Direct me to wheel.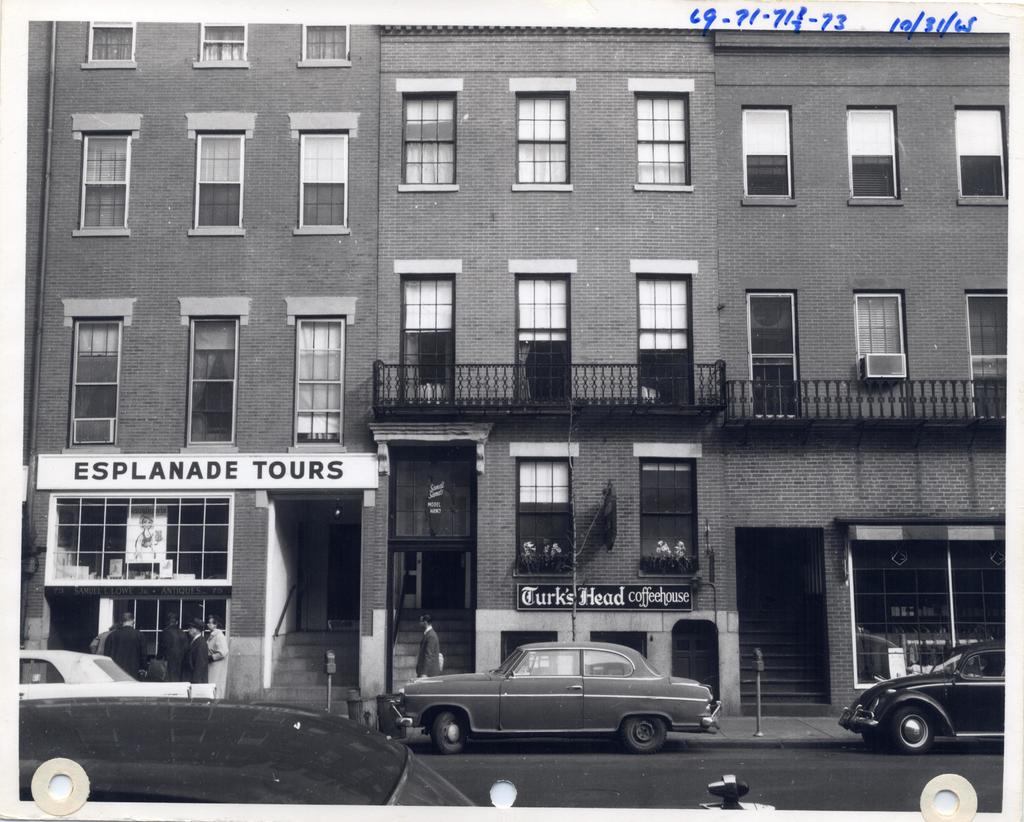
Direction: crop(431, 712, 474, 754).
